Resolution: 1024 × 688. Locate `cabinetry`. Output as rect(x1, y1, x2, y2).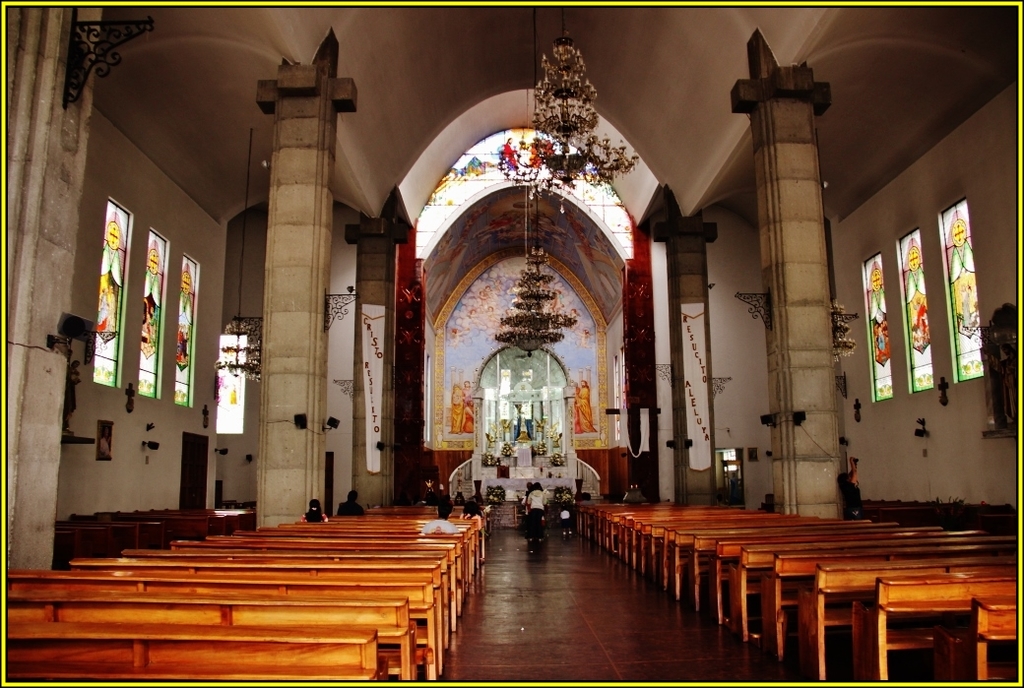
rect(0, 575, 435, 687).
